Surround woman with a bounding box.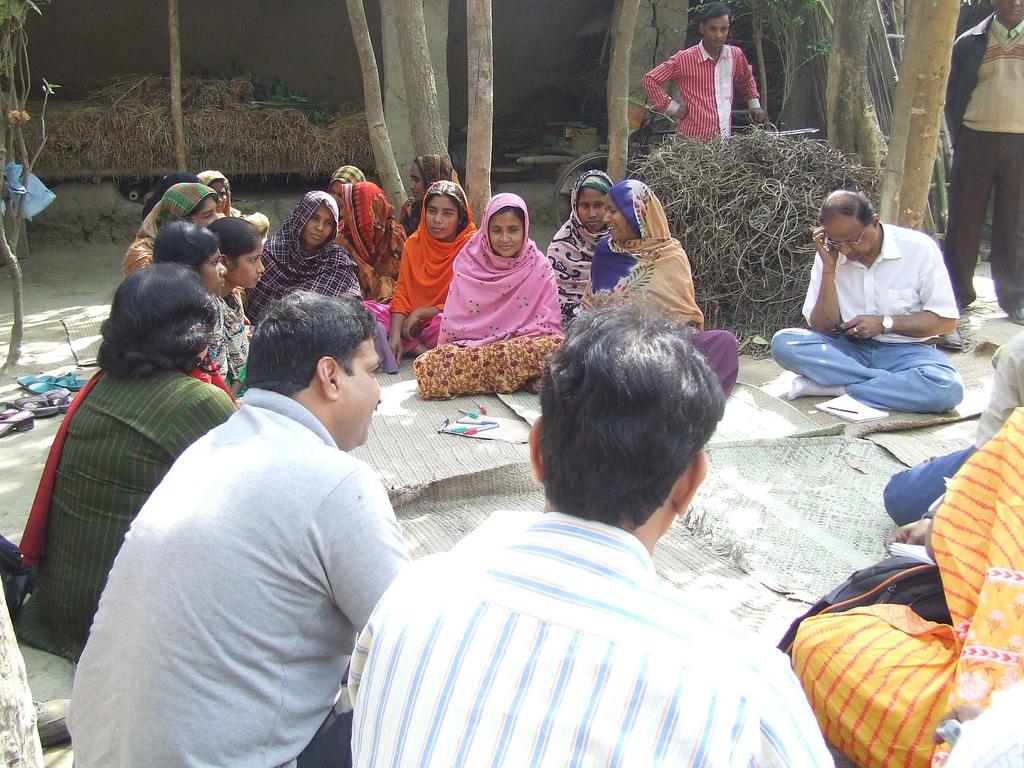
pyautogui.locateOnScreen(326, 169, 372, 275).
